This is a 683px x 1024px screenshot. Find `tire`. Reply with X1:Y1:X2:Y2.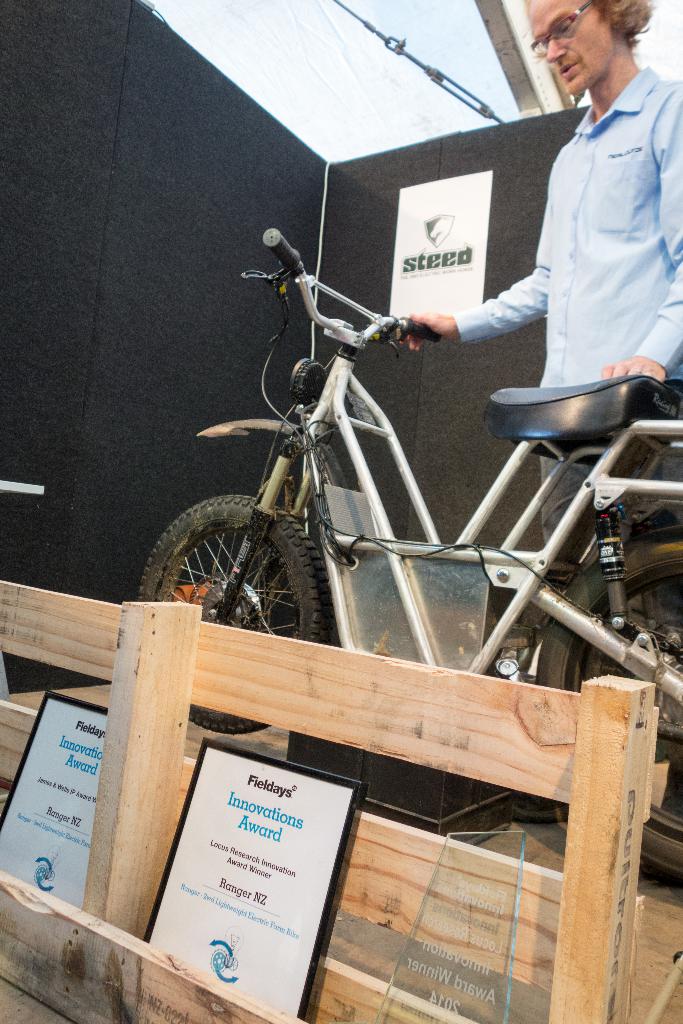
152:492:340:637.
